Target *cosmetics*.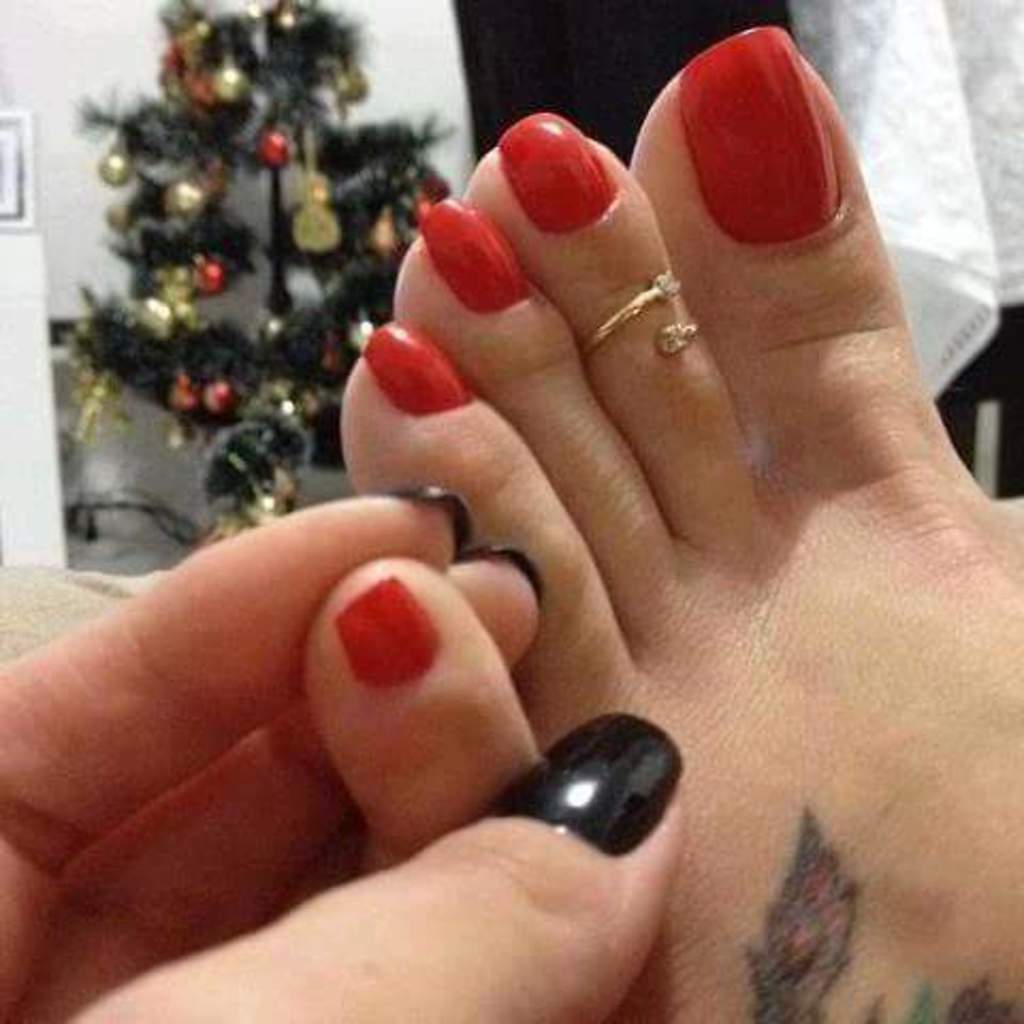
Target region: {"x1": 331, "y1": 567, "x2": 442, "y2": 689}.
